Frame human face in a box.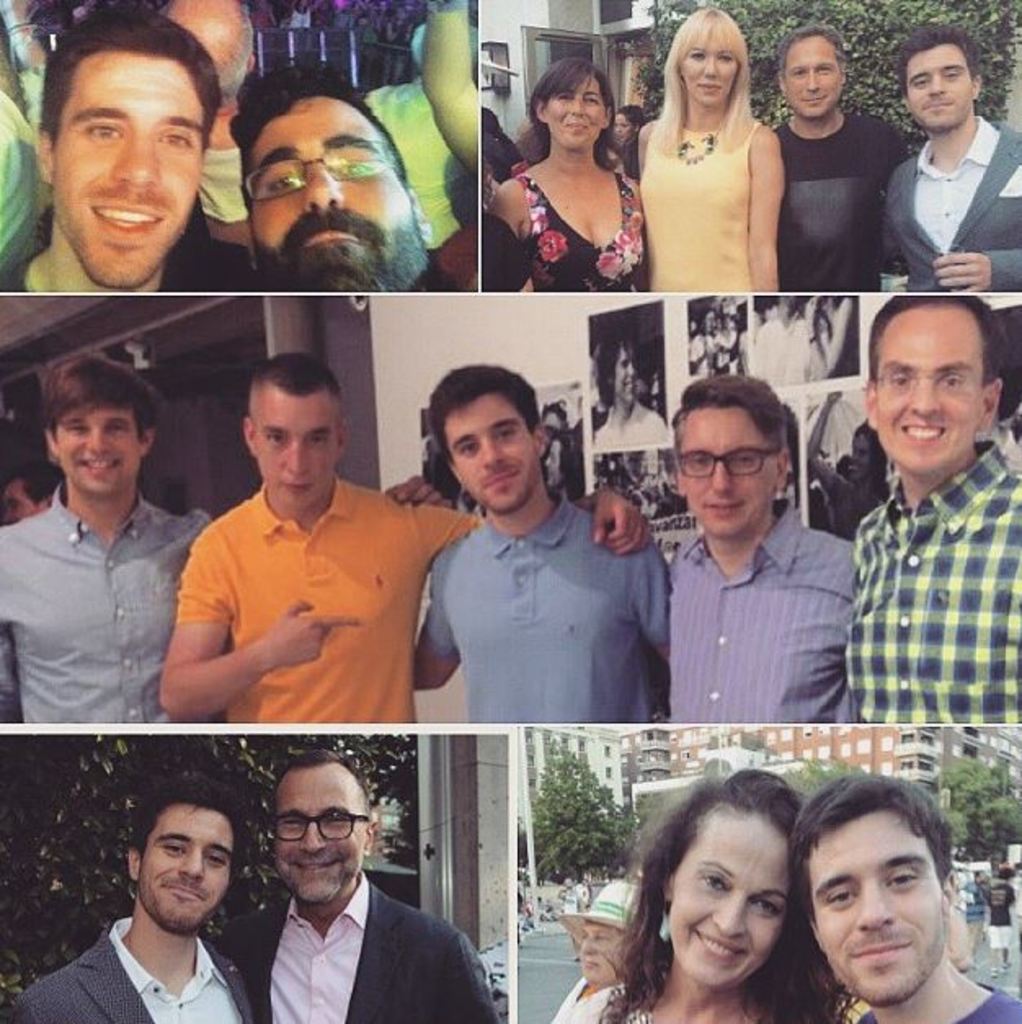
615/349/627/405.
